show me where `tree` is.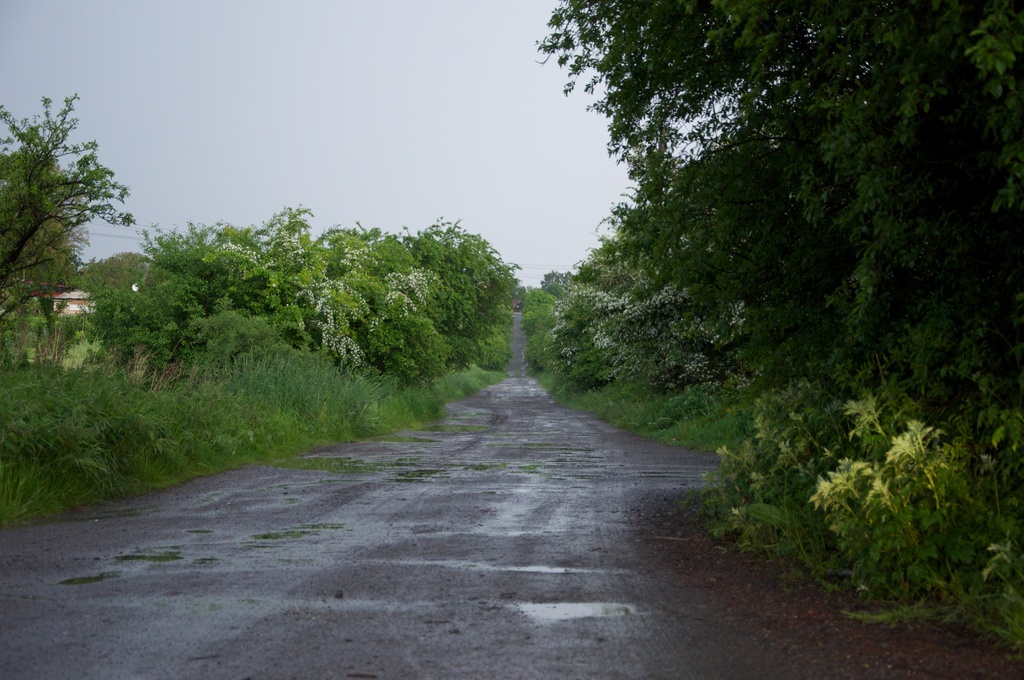
`tree` is at box=[195, 193, 423, 376].
